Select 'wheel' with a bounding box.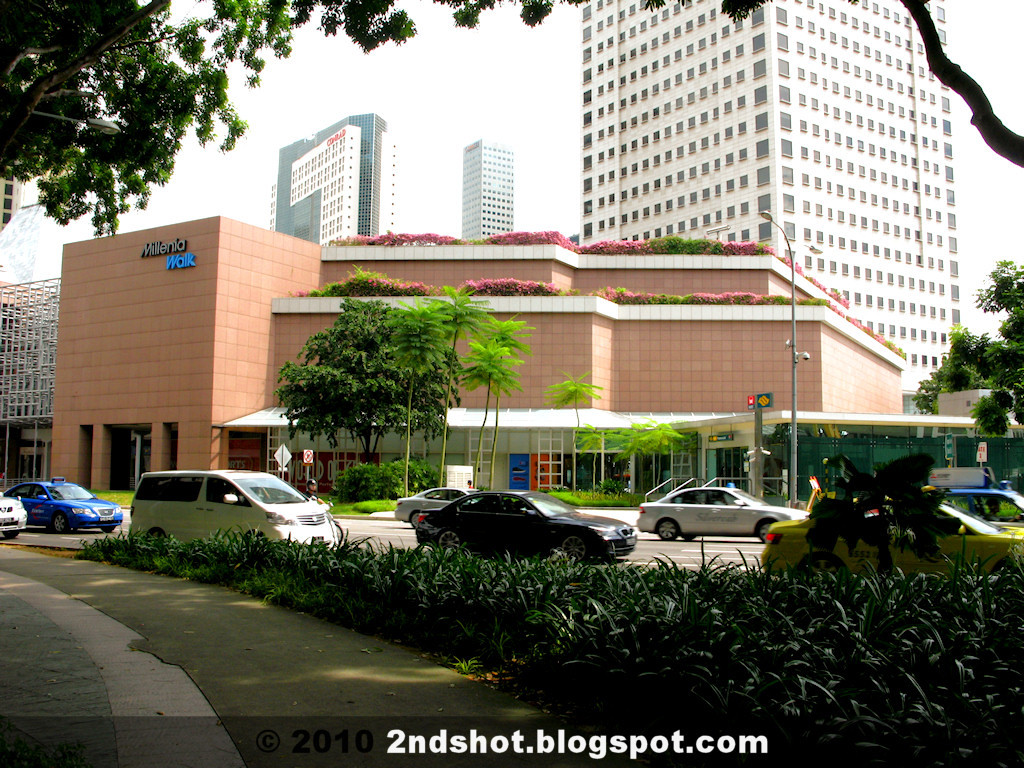
left=567, top=533, right=588, bottom=559.
